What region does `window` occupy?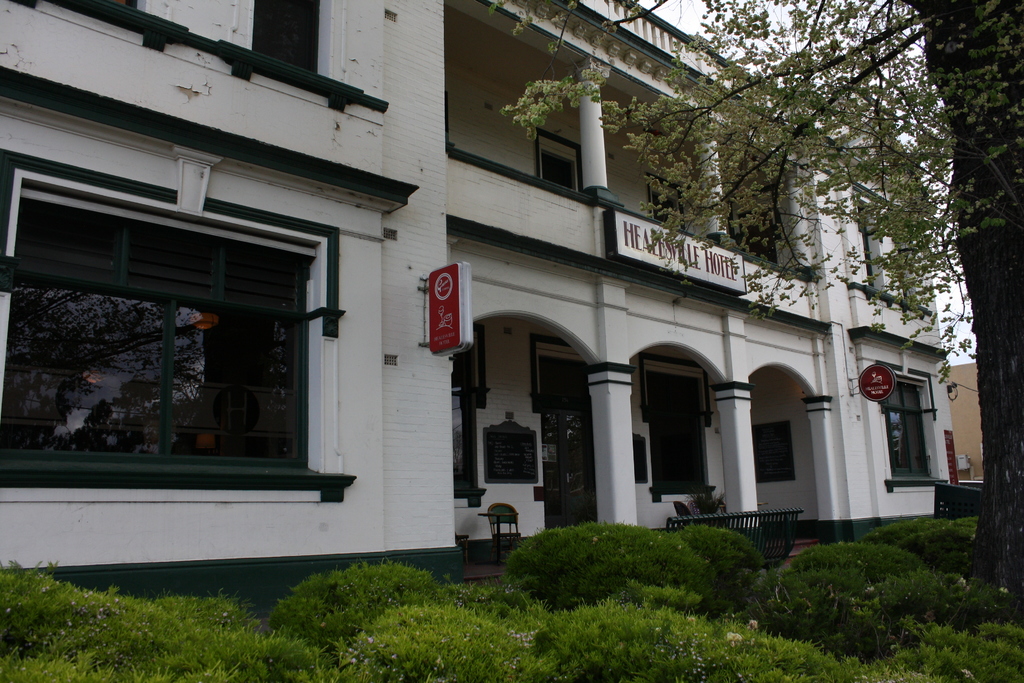
635:357:714:502.
